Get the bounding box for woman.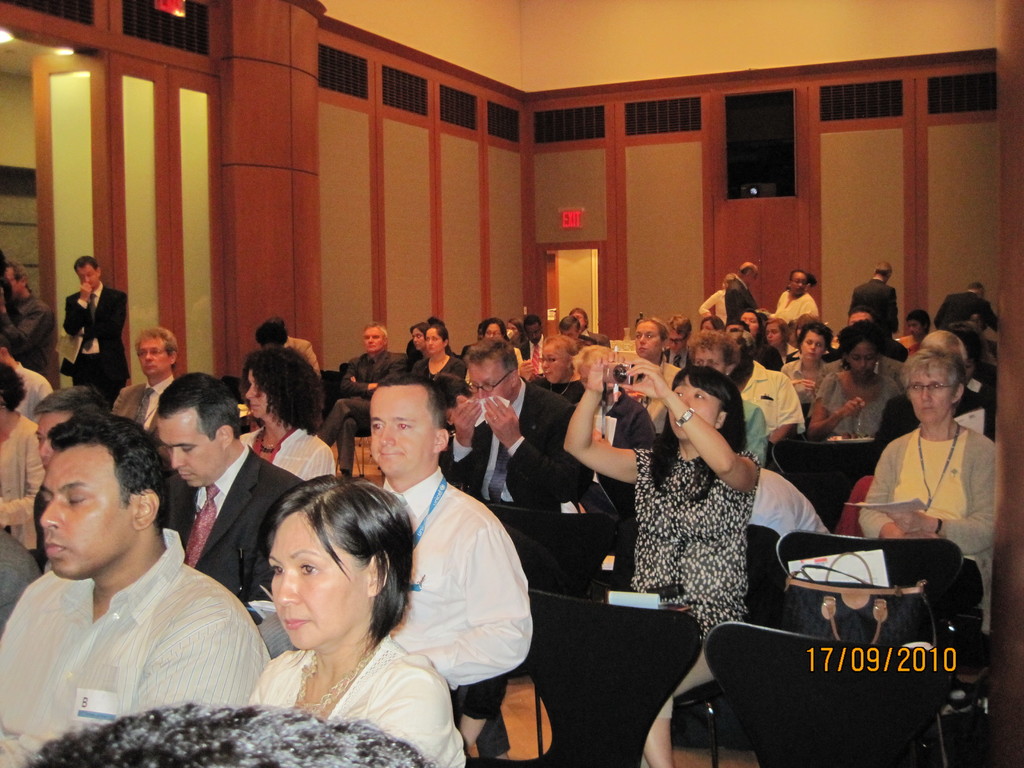
(x1=806, y1=324, x2=900, y2=438).
